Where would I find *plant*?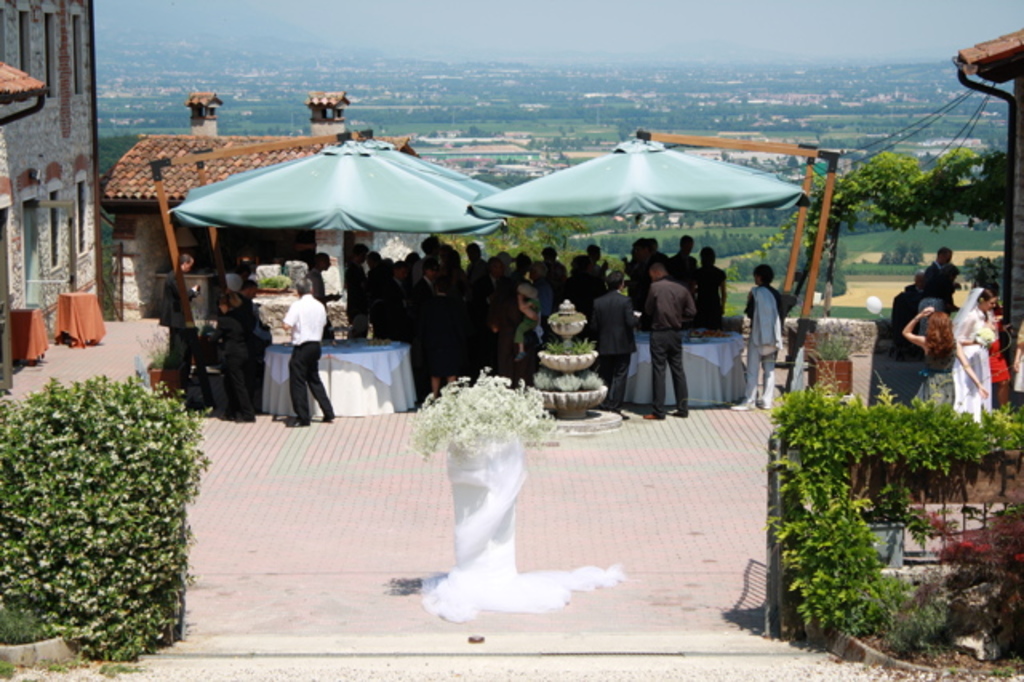
At (262, 274, 294, 287).
